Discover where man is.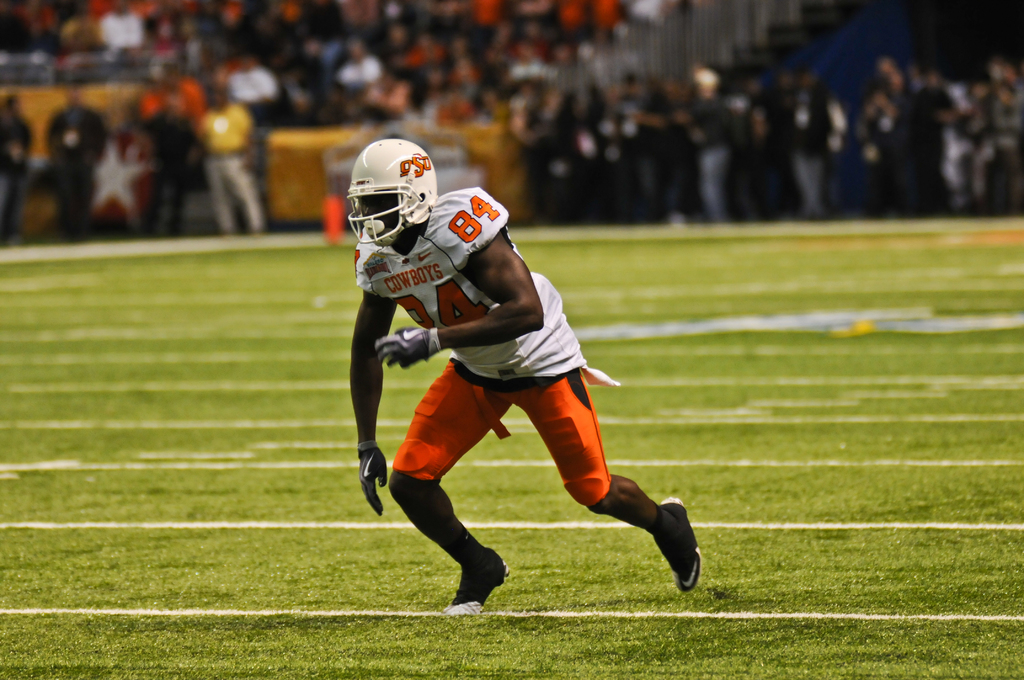
Discovered at Rect(348, 138, 709, 627).
